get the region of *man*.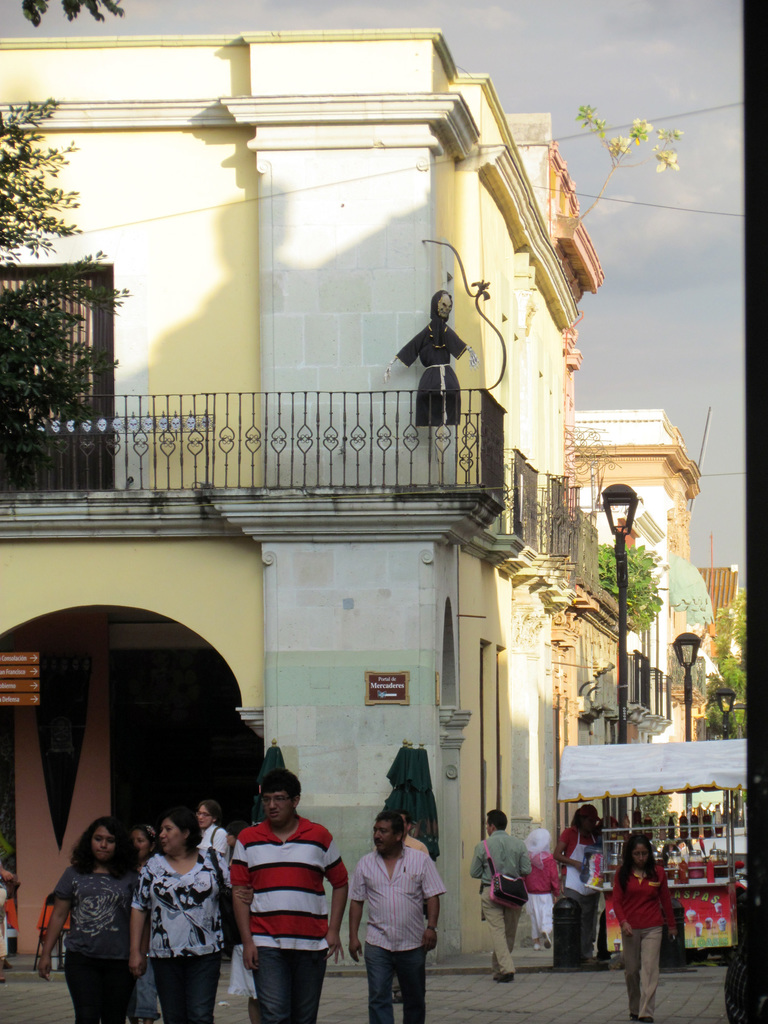
[x1=552, y1=804, x2=607, y2=943].
